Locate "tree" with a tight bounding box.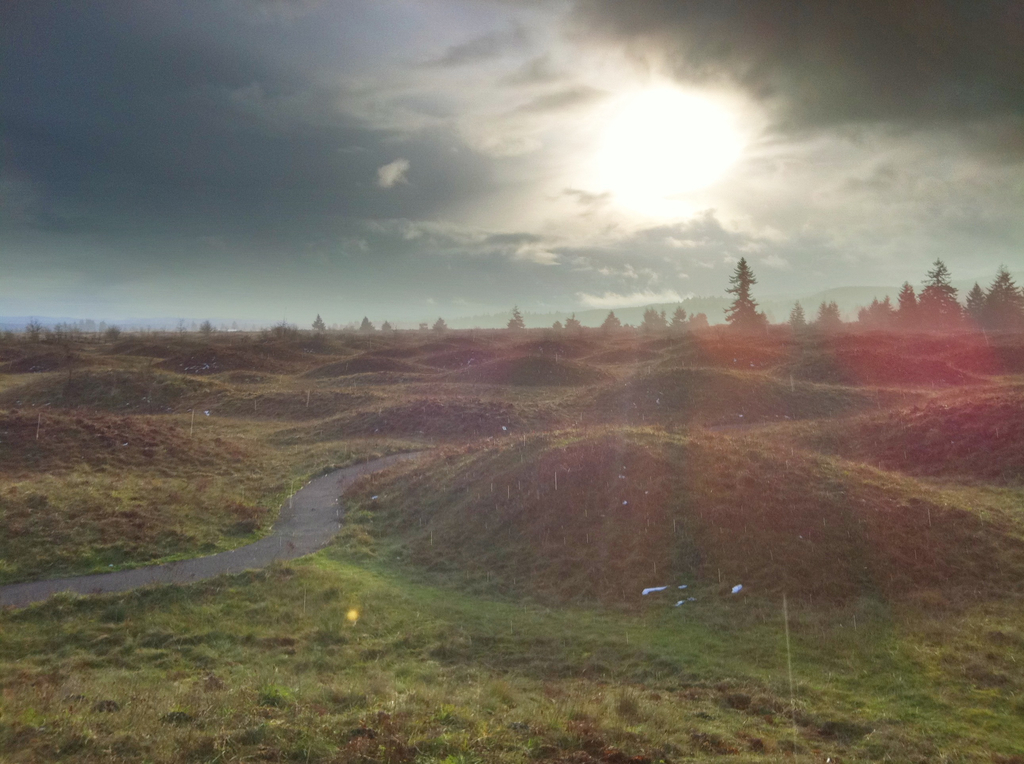
(916, 258, 963, 337).
